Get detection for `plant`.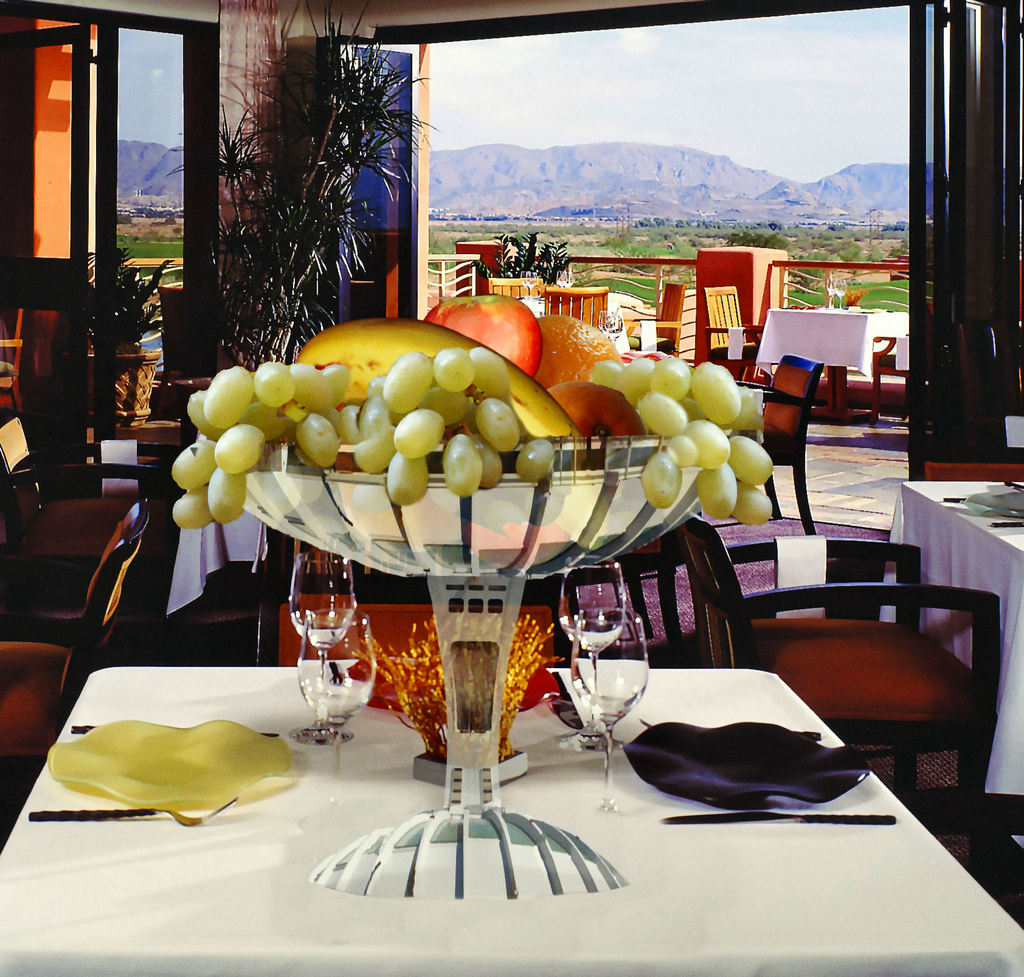
Detection: (143, 0, 436, 376).
